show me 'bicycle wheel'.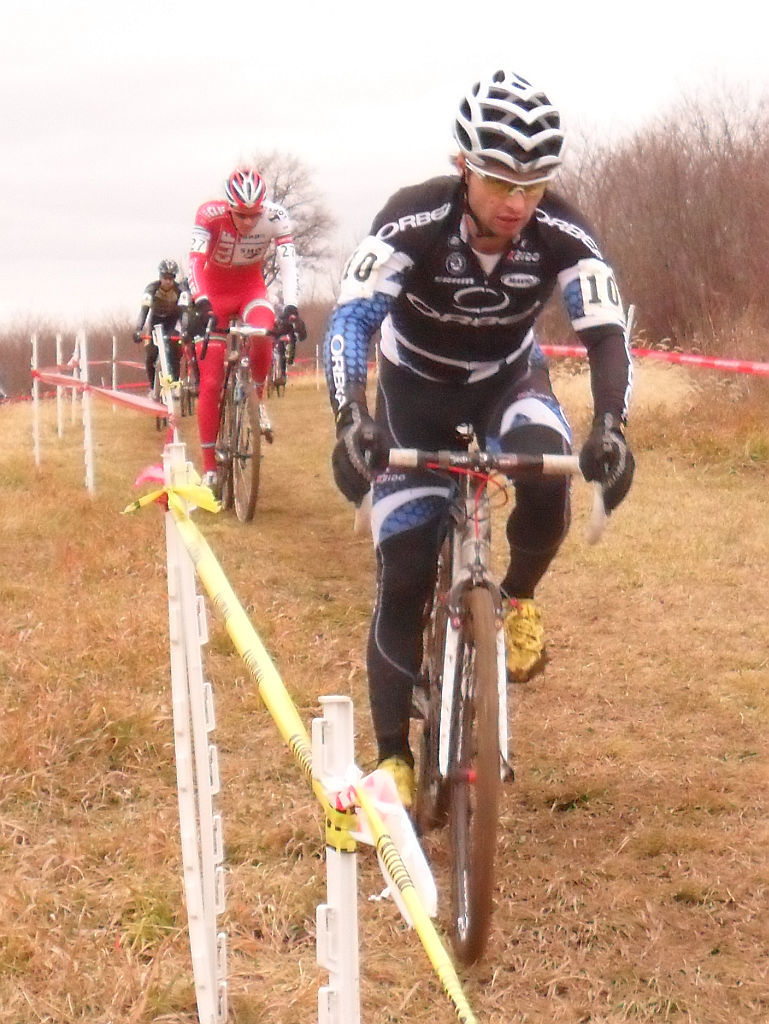
'bicycle wheel' is here: {"left": 414, "top": 572, "right": 456, "bottom": 829}.
